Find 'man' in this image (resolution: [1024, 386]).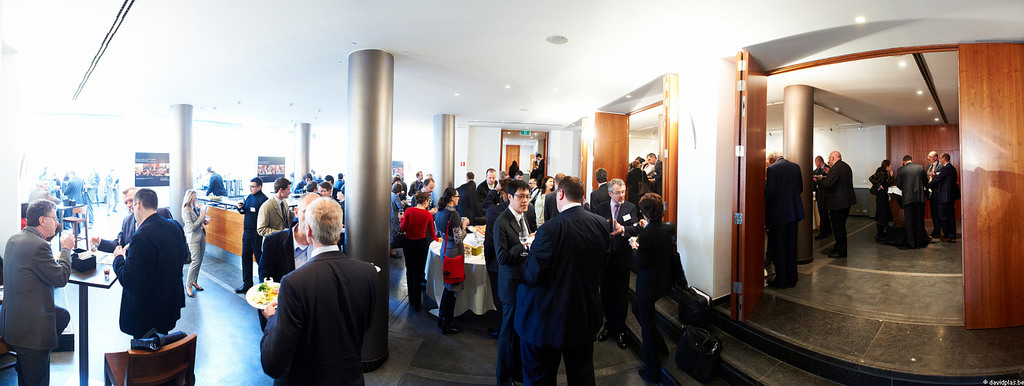
rect(866, 159, 892, 241).
